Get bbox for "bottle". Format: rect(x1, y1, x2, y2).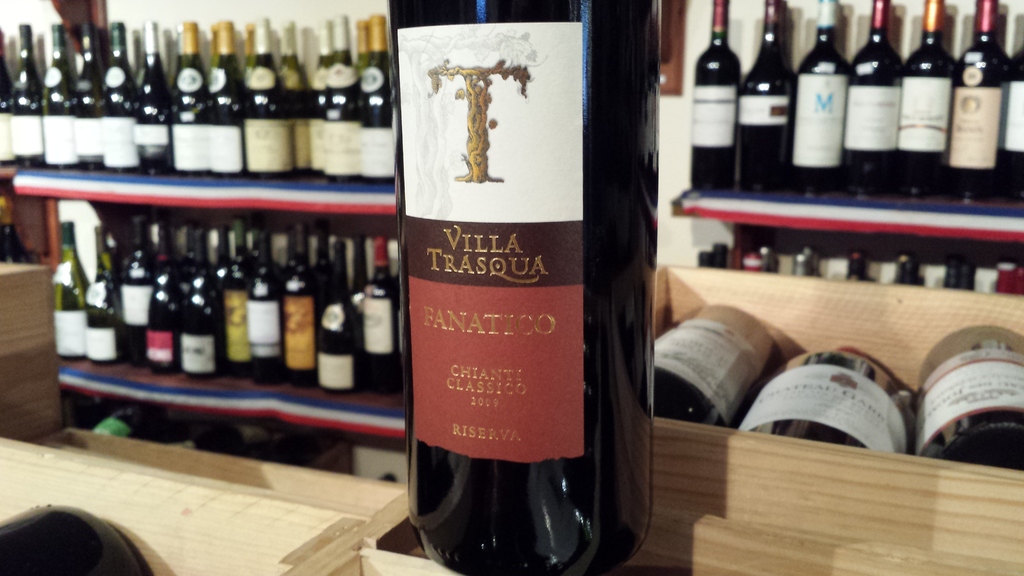
rect(320, 242, 364, 396).
